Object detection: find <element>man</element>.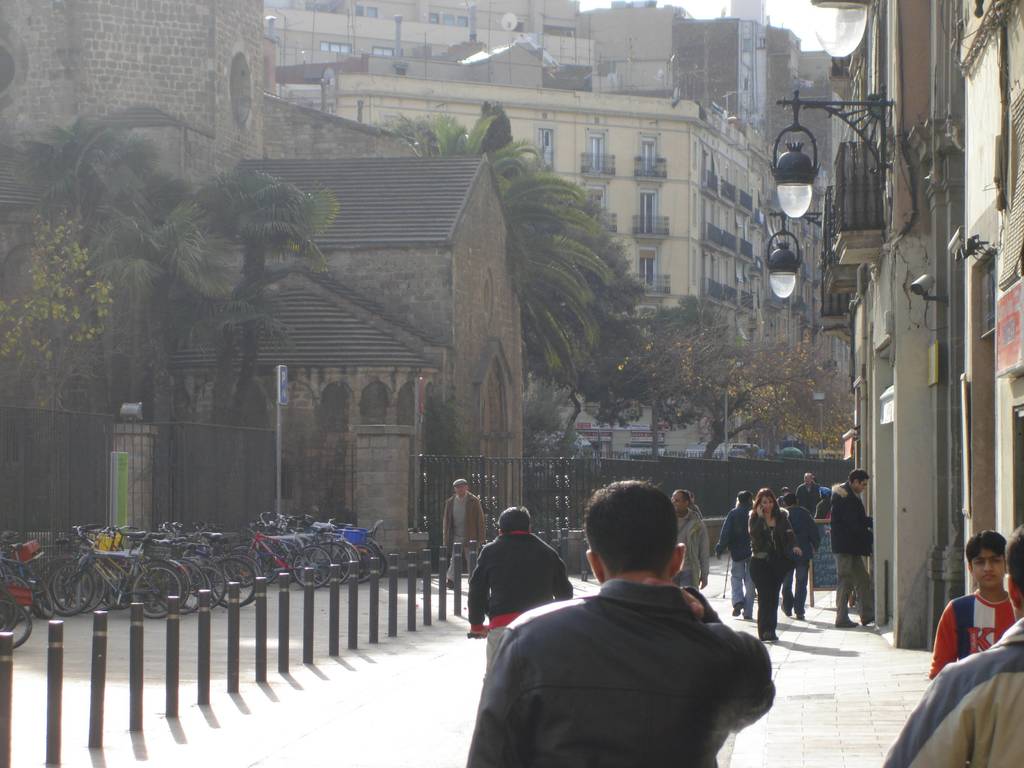
BBox(792, 465, 831, 511).
